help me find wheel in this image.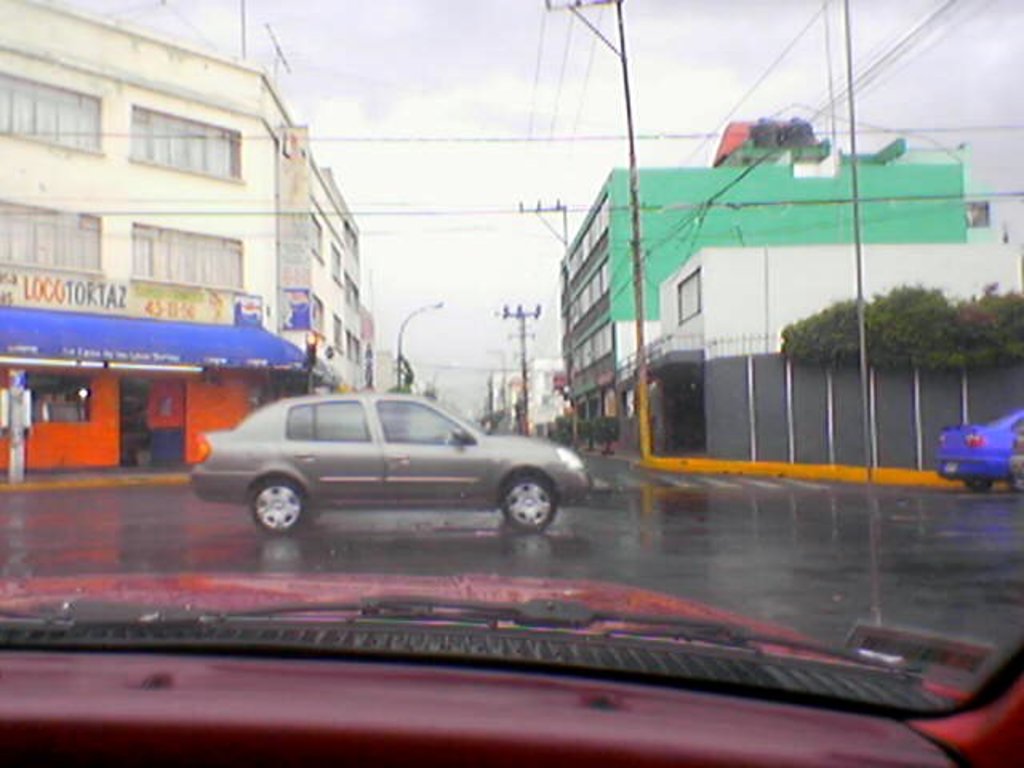
Found it: select_region(250, 480, 304, 538).
